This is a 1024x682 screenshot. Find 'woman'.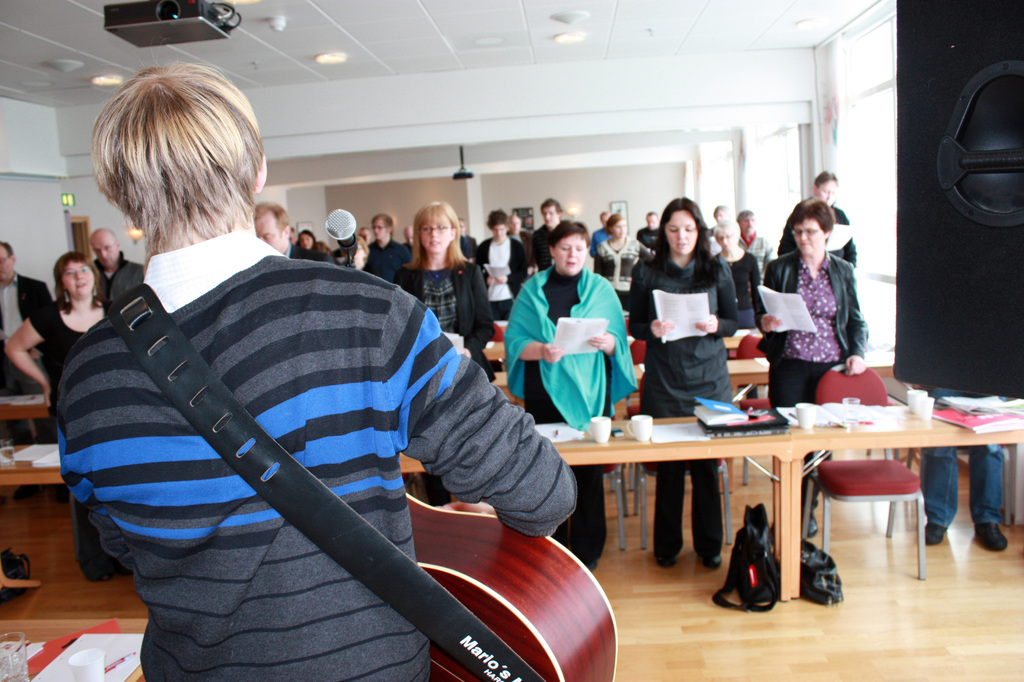
Bounding box: bbox=[344, 229, 367, 271].
